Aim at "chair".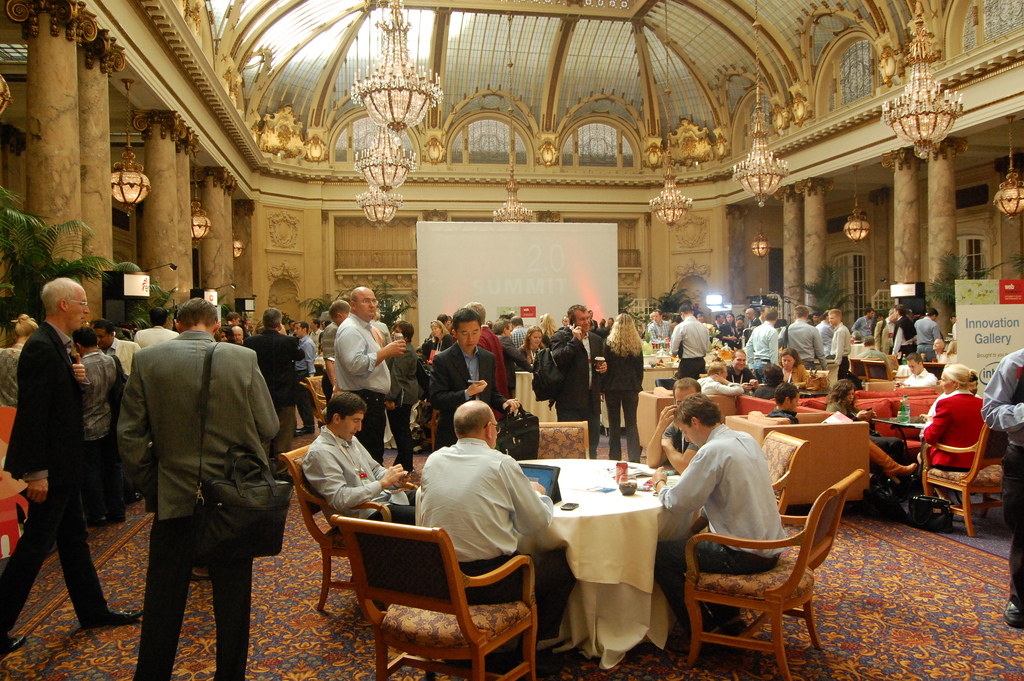
Aimed at pyautogui.locateOnScreen(324, 518, 535, 680).
